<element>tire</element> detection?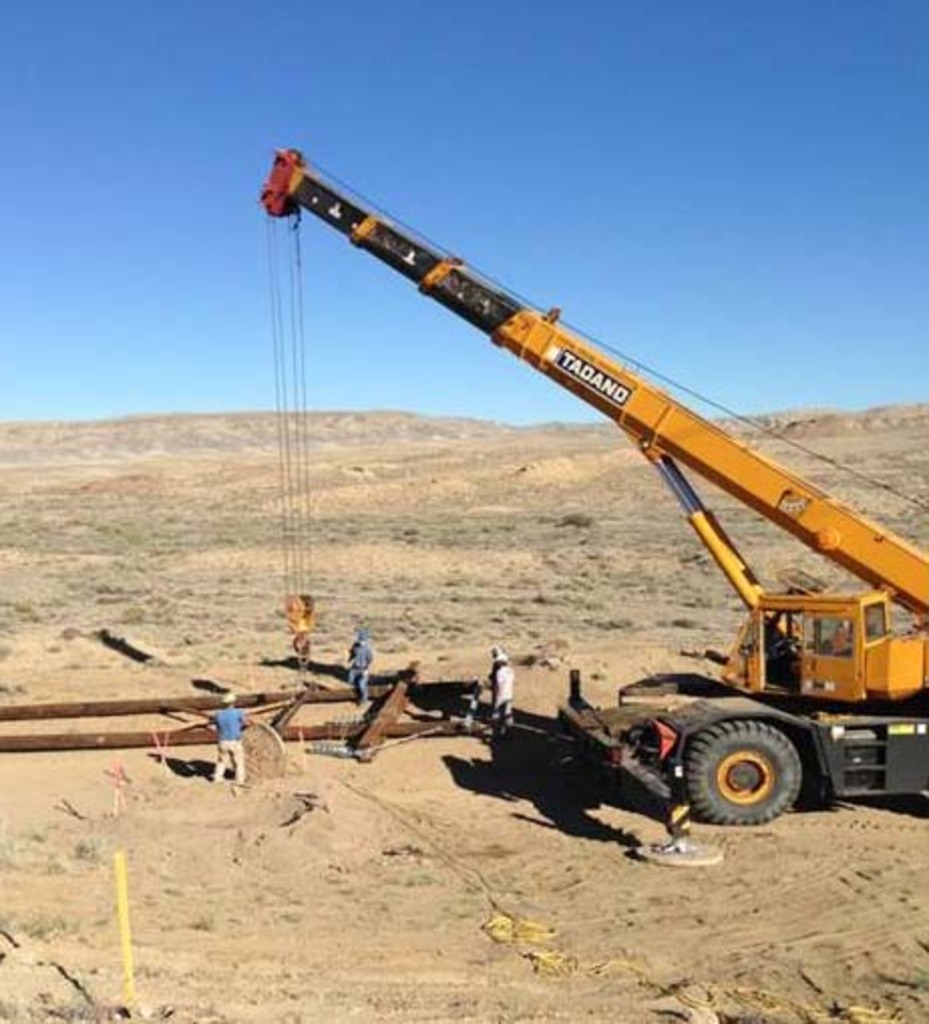
x1=664 y1=700 x2=839 y2=823
